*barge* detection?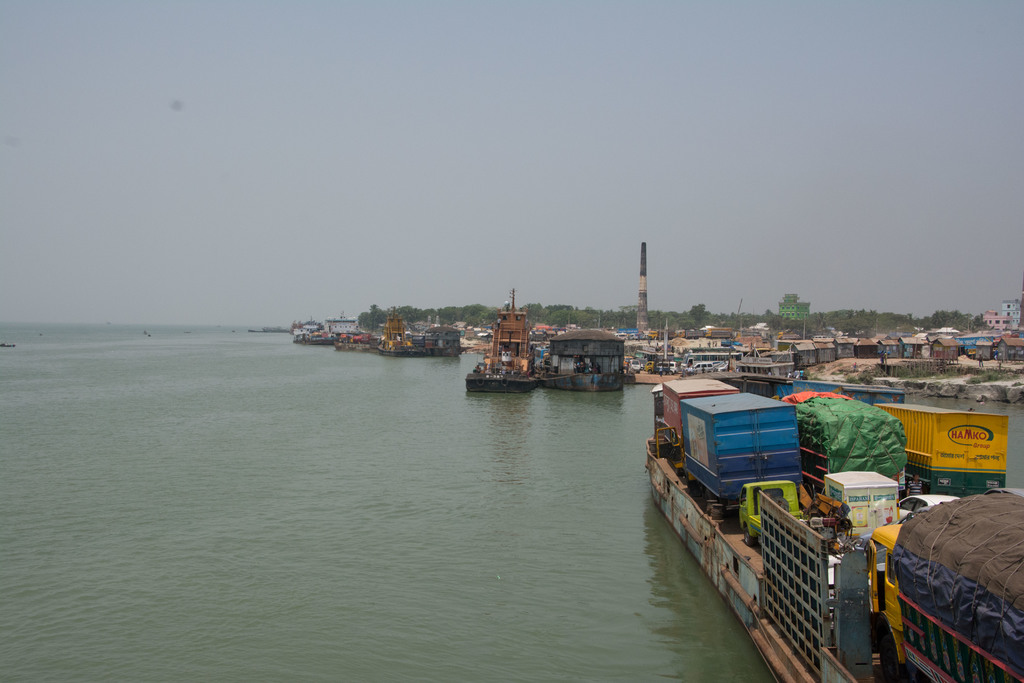
left=646, top=375, right=1023, bottom=682
